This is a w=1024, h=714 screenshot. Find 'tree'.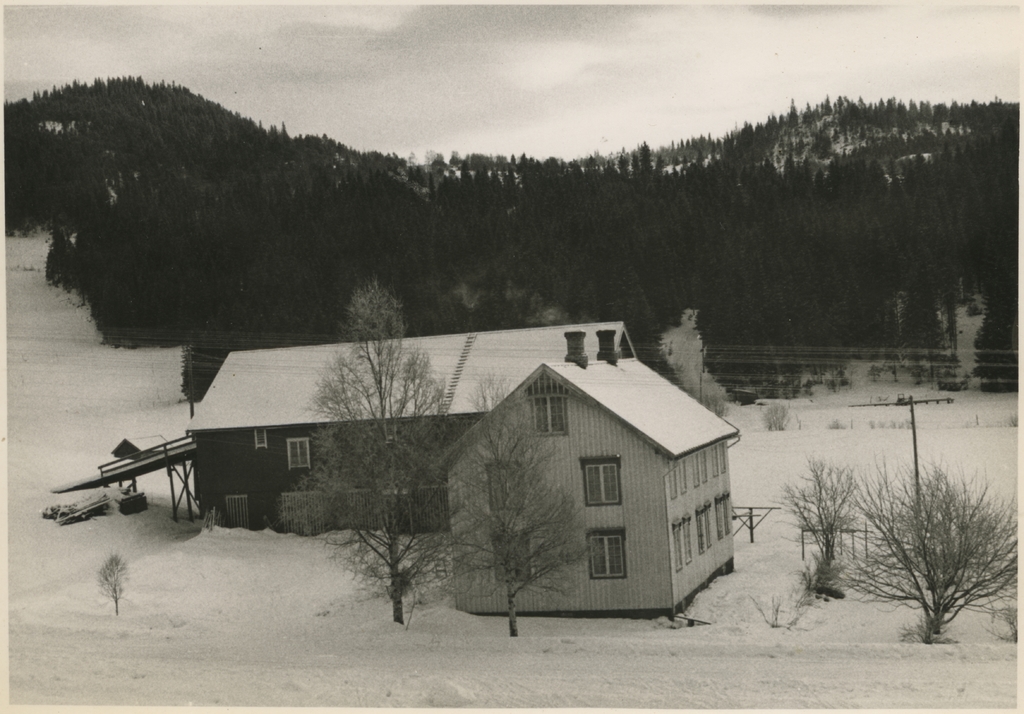
Bounding box: [429,366,594,649].
